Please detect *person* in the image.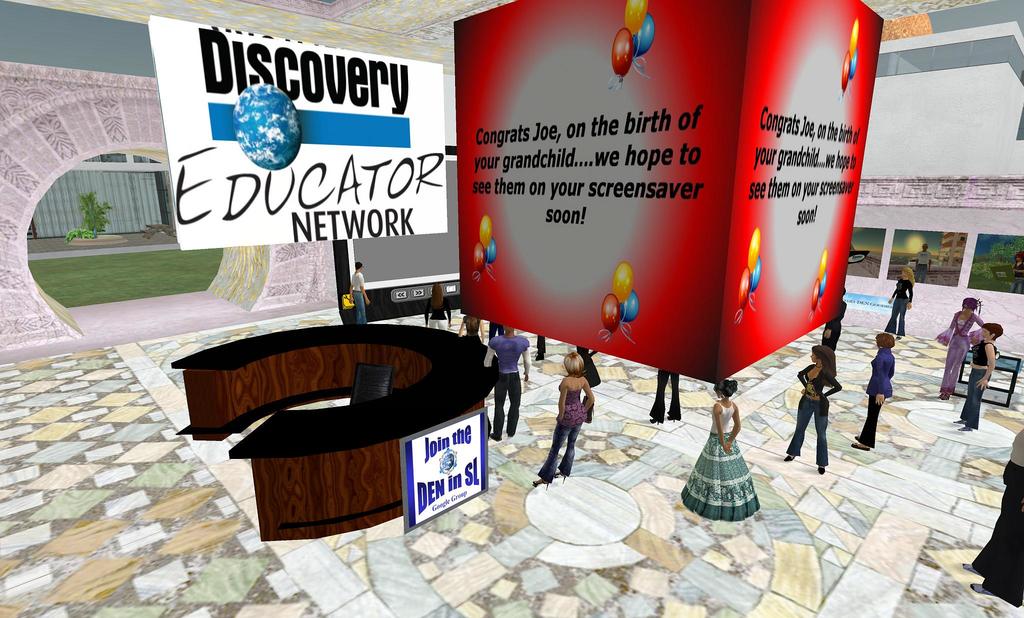
bbox=(931, 298, 990, 403).
